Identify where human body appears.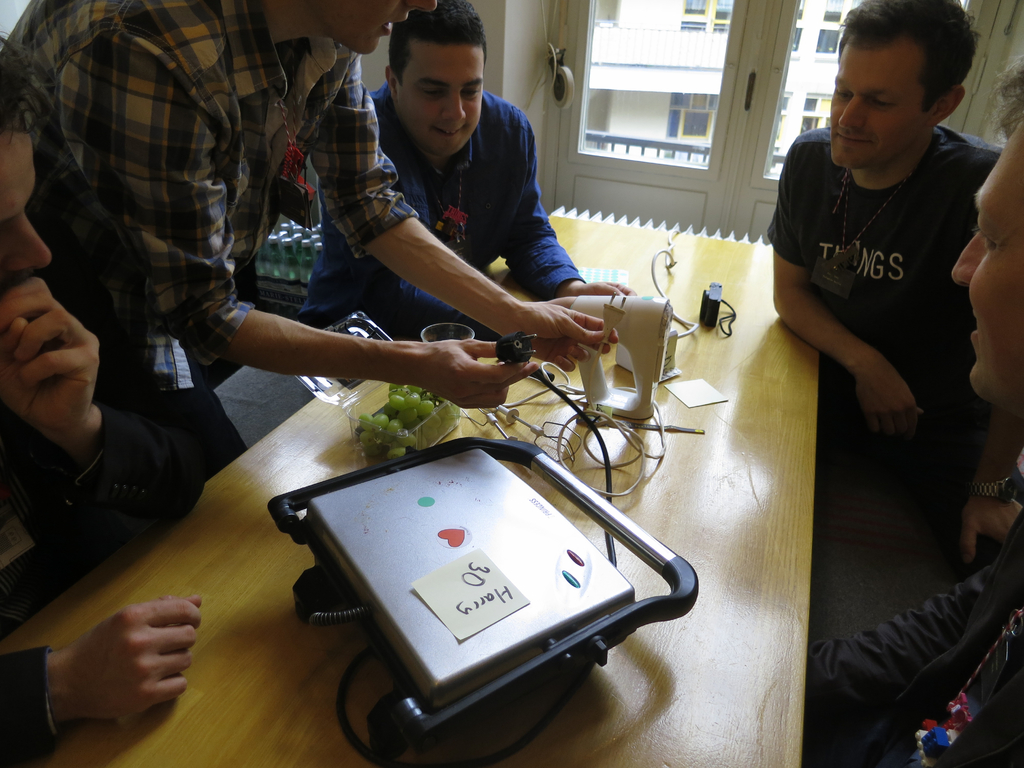
Appears at x1=0 y1=53 x2=204 y2=756.
